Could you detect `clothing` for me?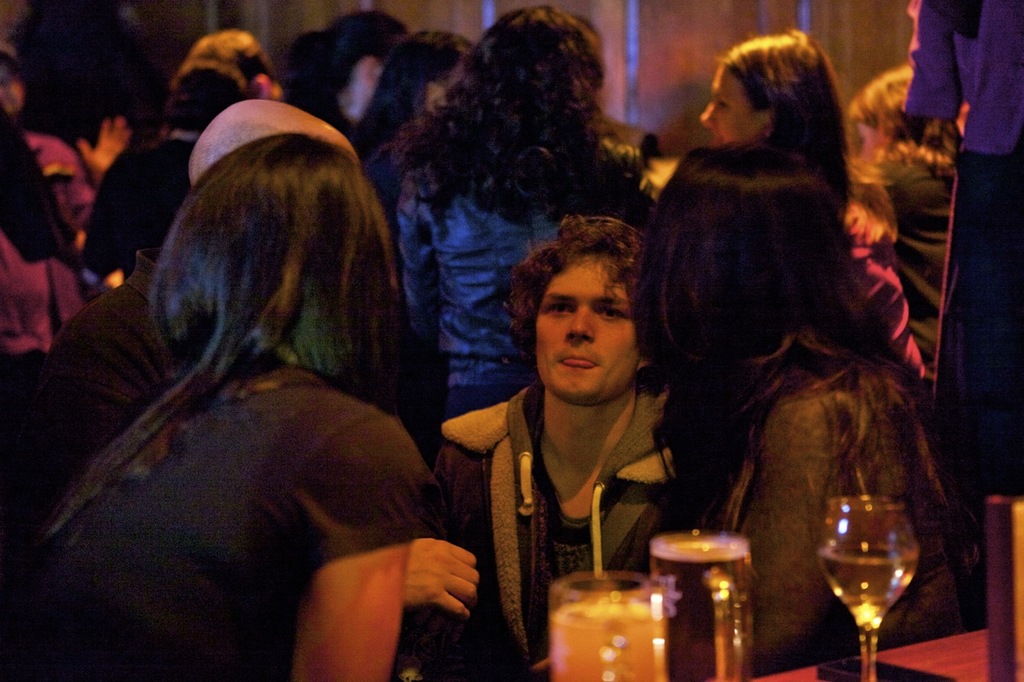
Detection result: crop(840, 197, 938, 397).
